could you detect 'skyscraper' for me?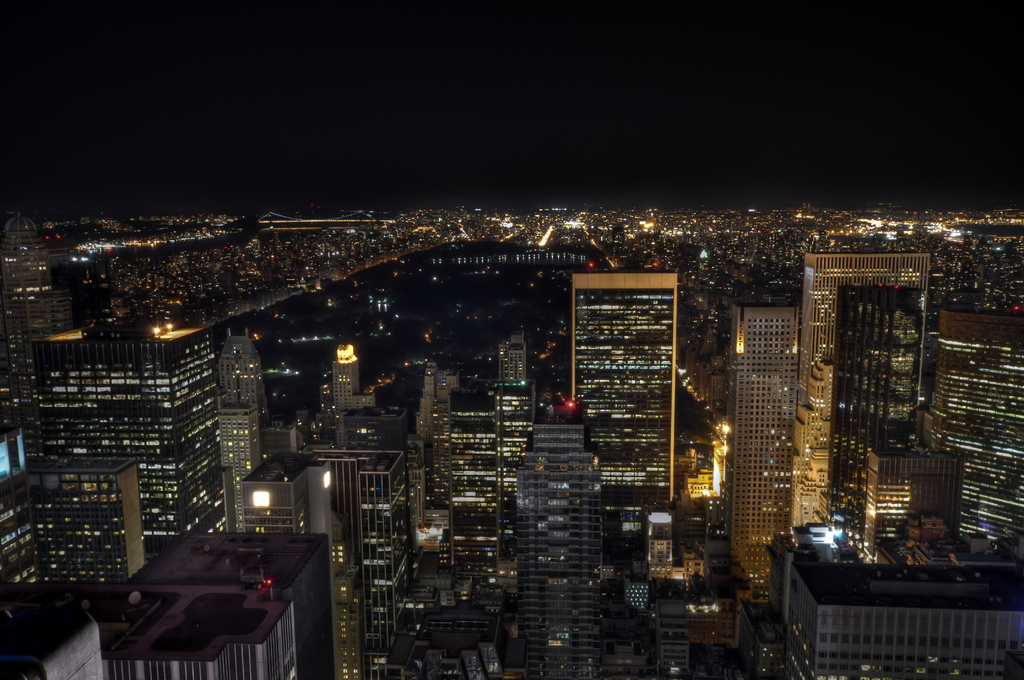
Detection result: detection(0, 480, 63, 619).
